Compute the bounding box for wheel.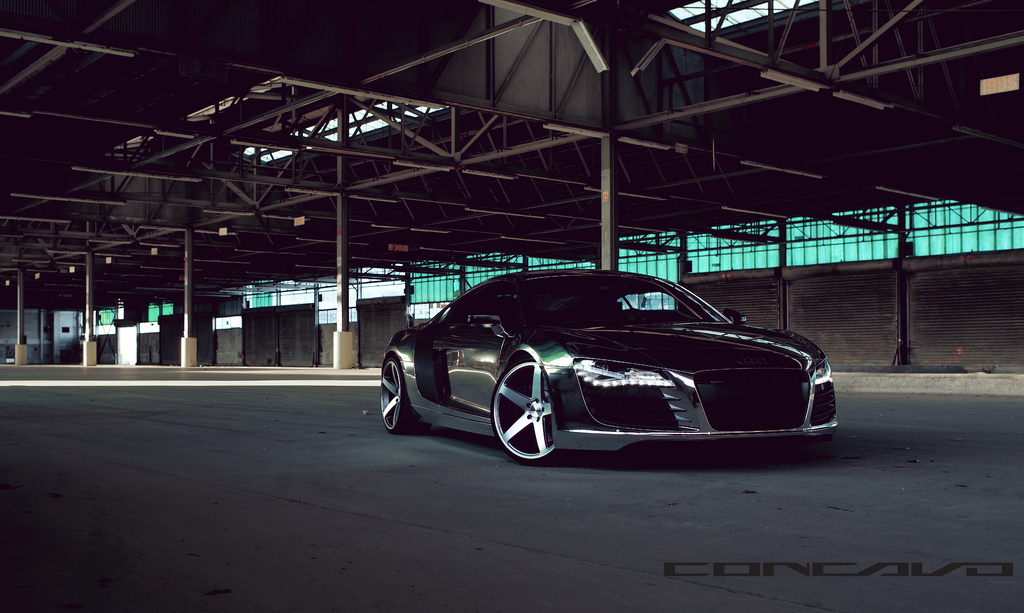
box=[488, 362, 556, 465].
